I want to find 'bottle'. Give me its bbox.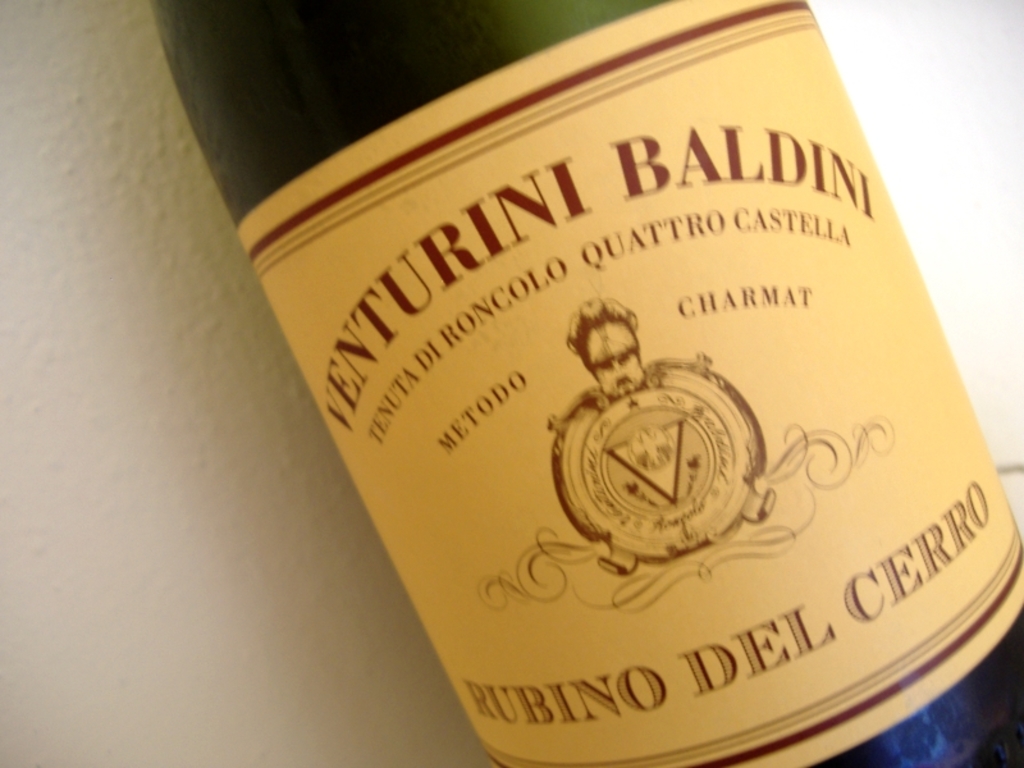
Rect(151, 0, 1023, 767).
